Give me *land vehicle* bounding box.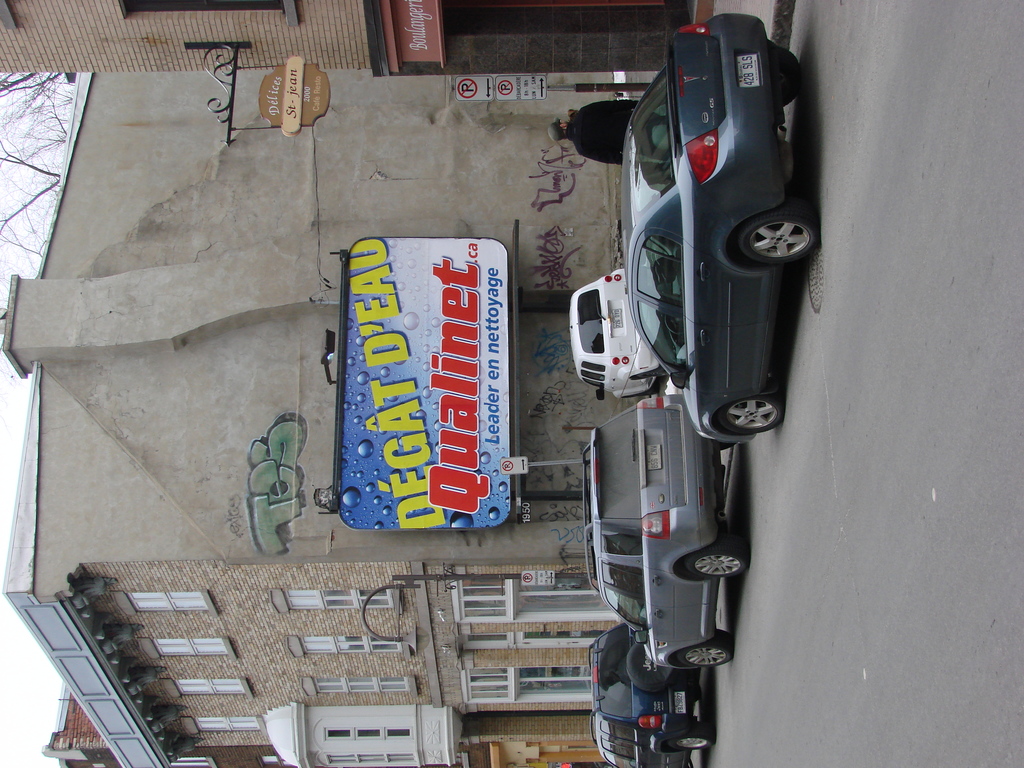
locate(573, 274, 660, 401).
